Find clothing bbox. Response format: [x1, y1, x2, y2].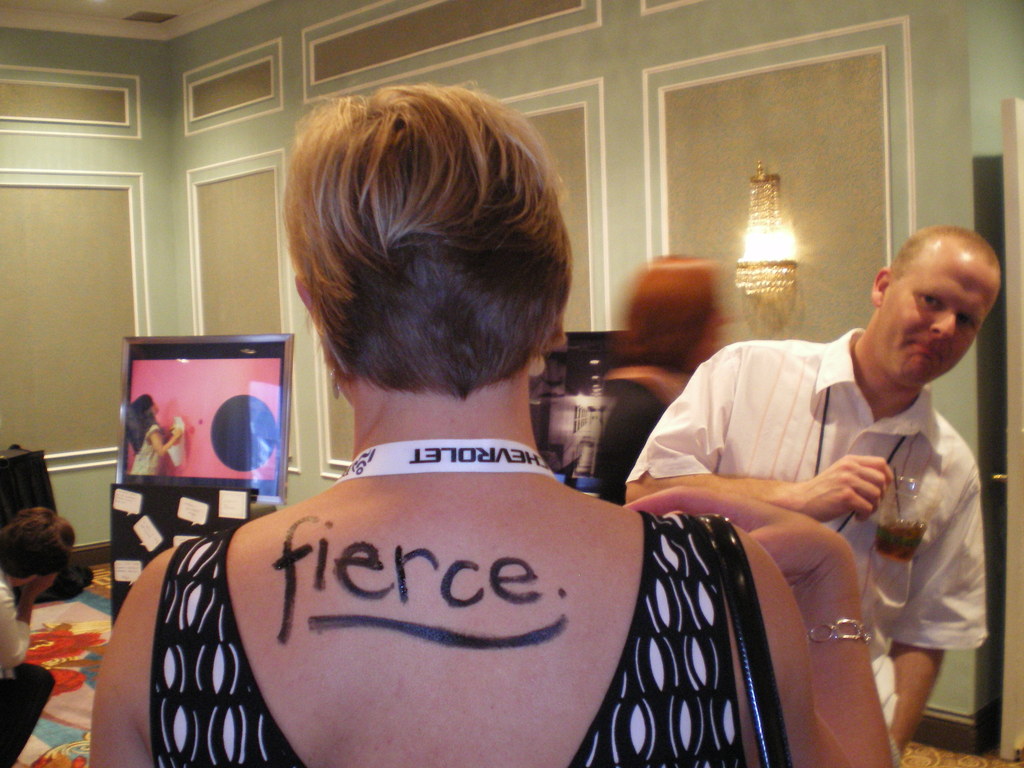
[150, 511, 752, 767].
